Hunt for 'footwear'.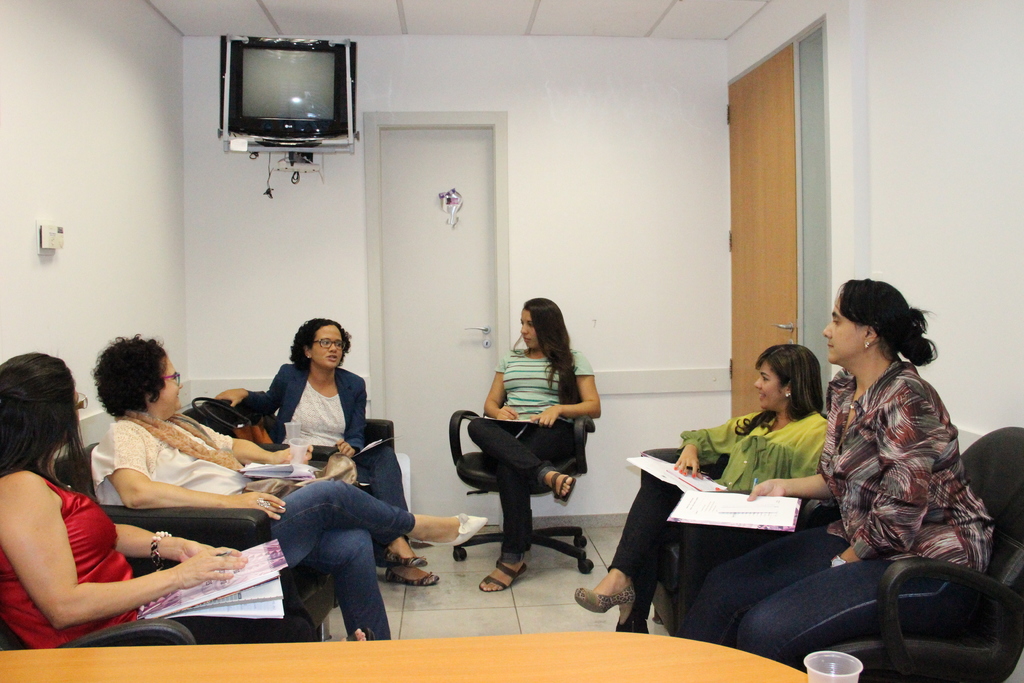
Hunted down at 611,619,652,634.
